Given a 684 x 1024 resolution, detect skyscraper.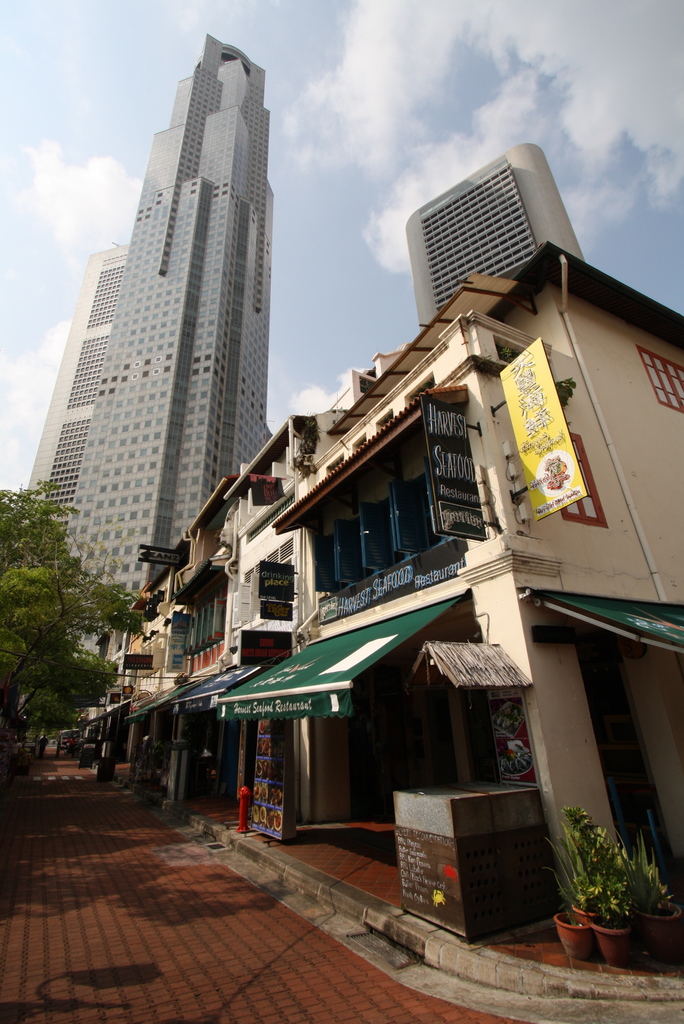
box=[399, 140, 585, 337].
